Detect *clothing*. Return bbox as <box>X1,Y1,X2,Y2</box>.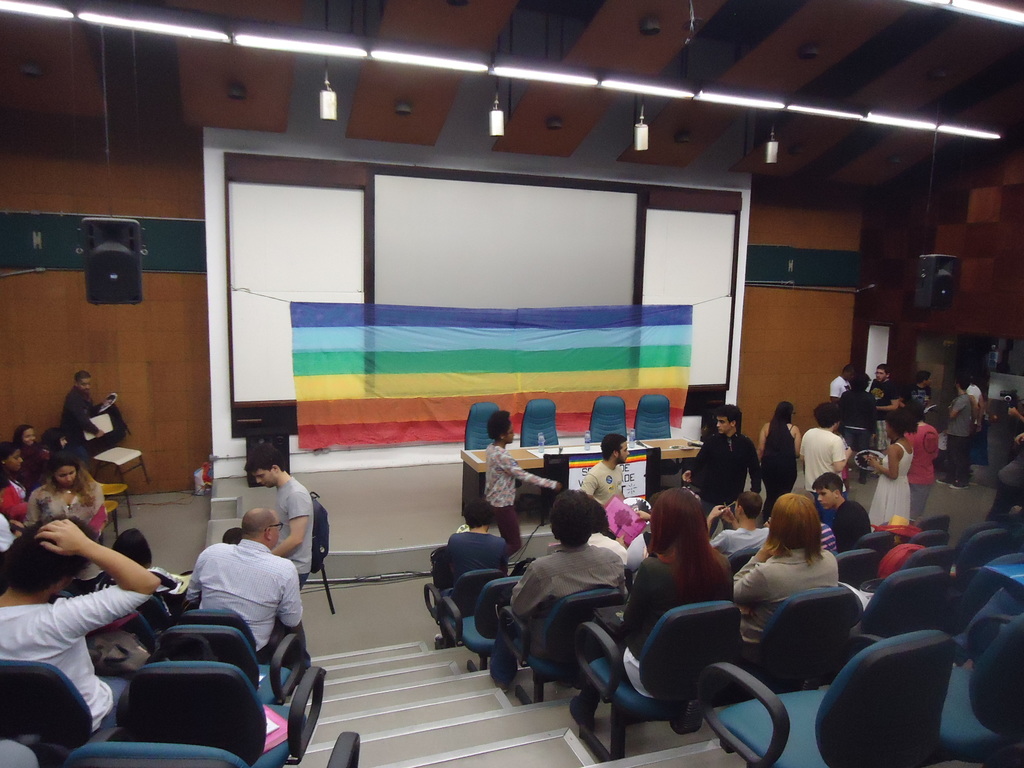
<box>0,463,29,524</box>.
